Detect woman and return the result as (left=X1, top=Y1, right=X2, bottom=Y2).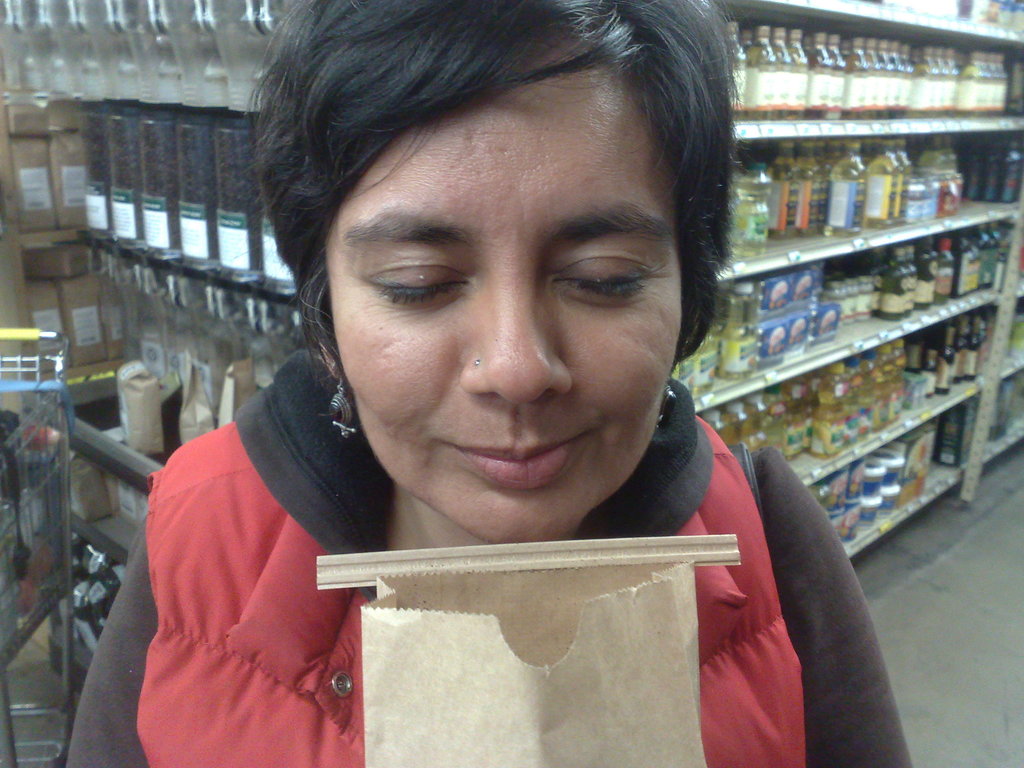
(left=64, top=0, right=913, bottom=765).
